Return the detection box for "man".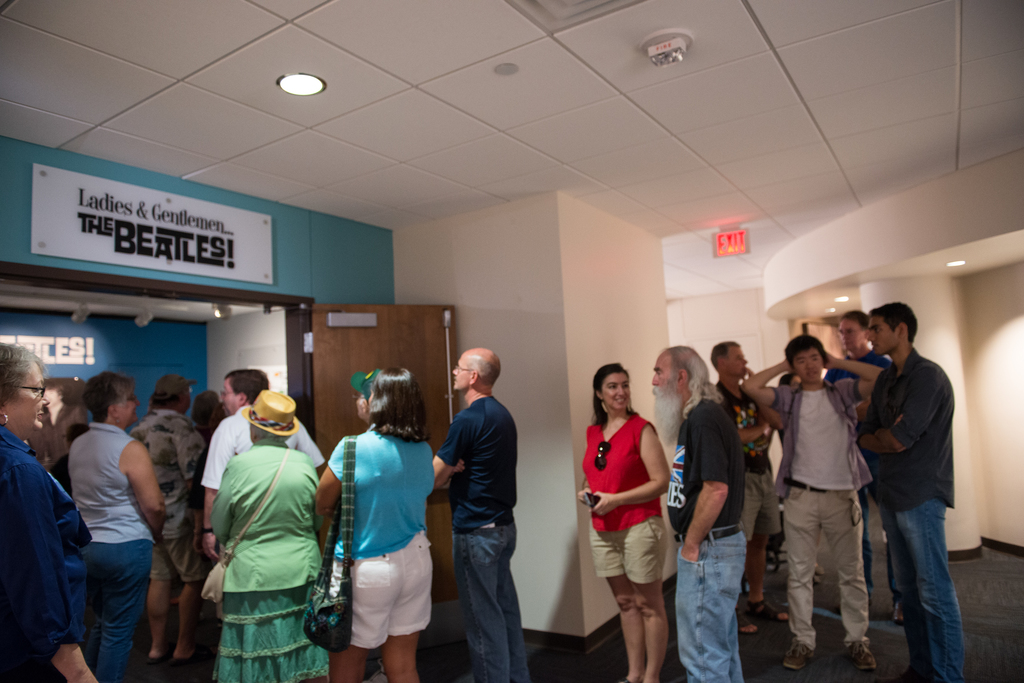
{"x1": 199, "y1": 366, "x2": 324, "y2": 558}.
